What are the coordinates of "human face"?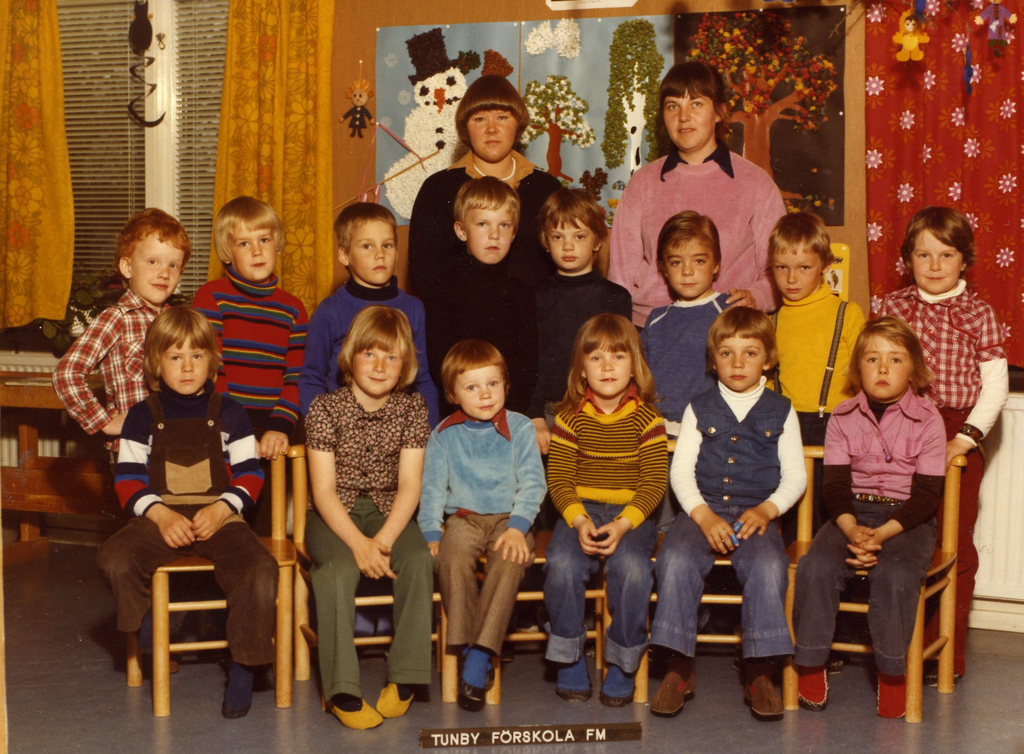
x1=163 y1=334 x2=211 y2=397.
